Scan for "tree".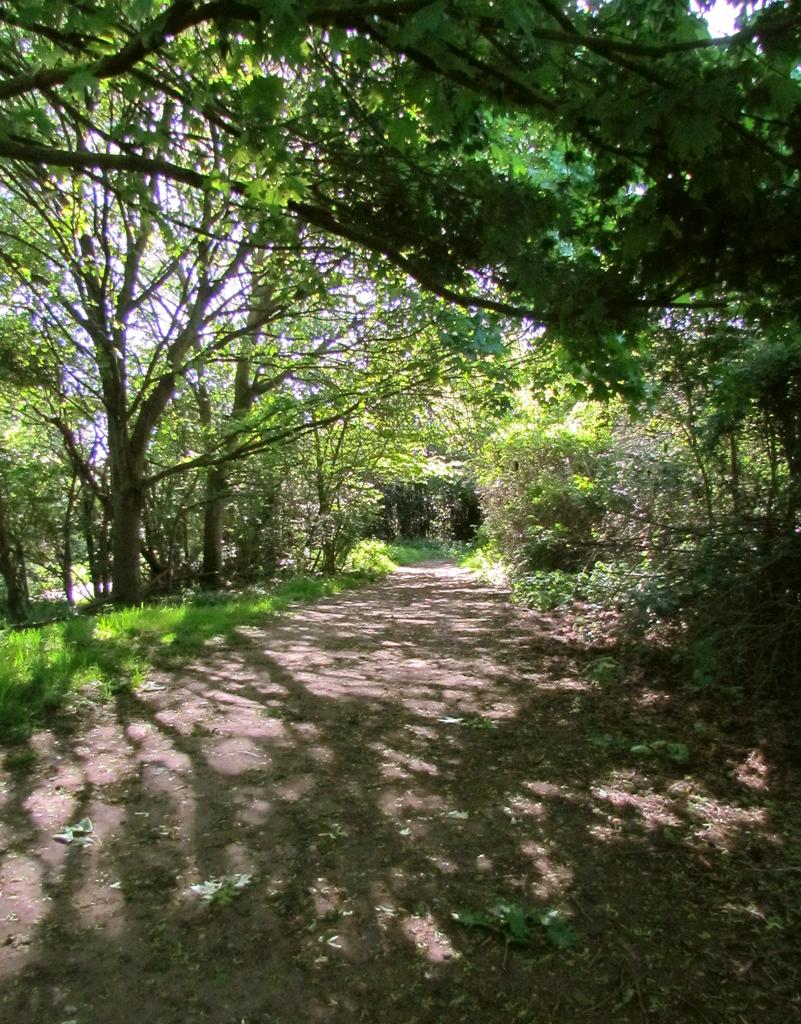
Scan result: BBox(457, 332, 800, 886).
